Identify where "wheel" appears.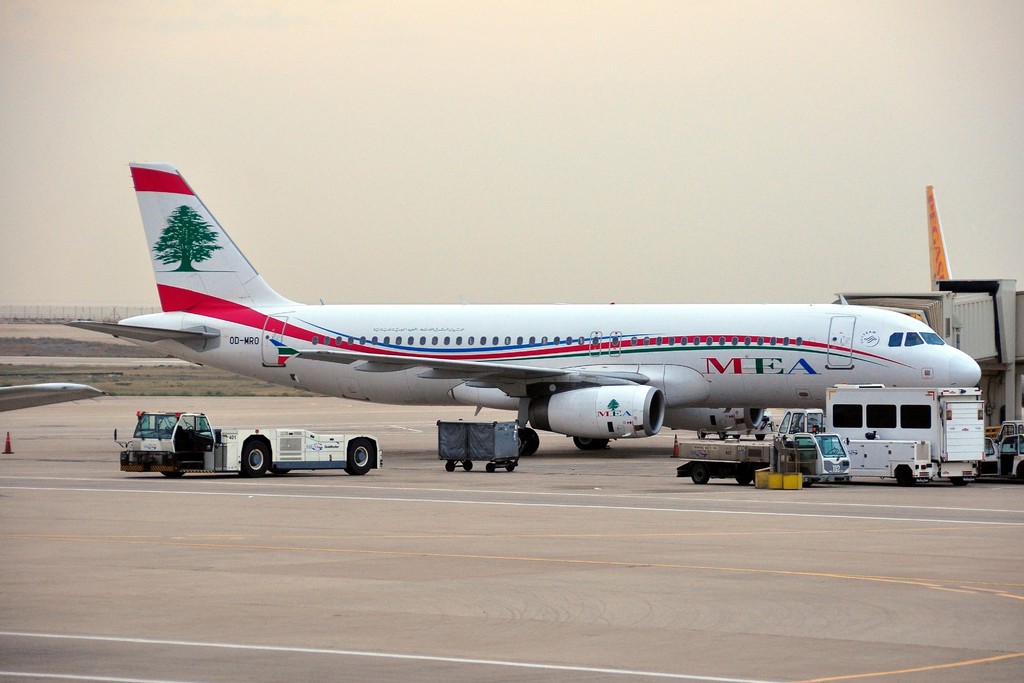
Appears at 736,476,751,485.
